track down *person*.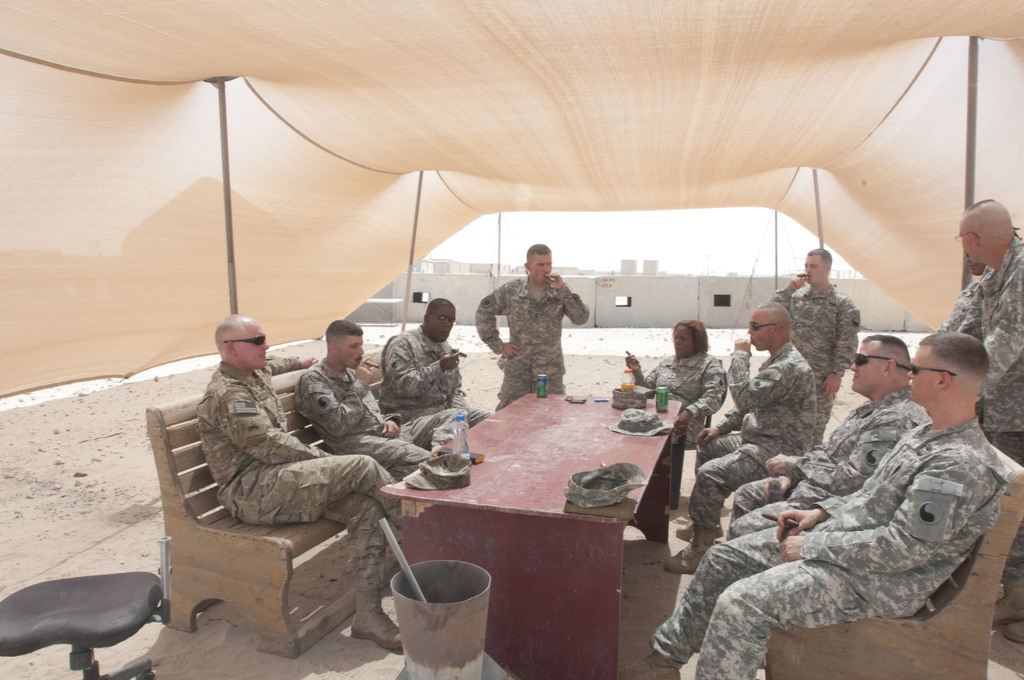
Tracked to bbox=(663, 295, 814, 569).
